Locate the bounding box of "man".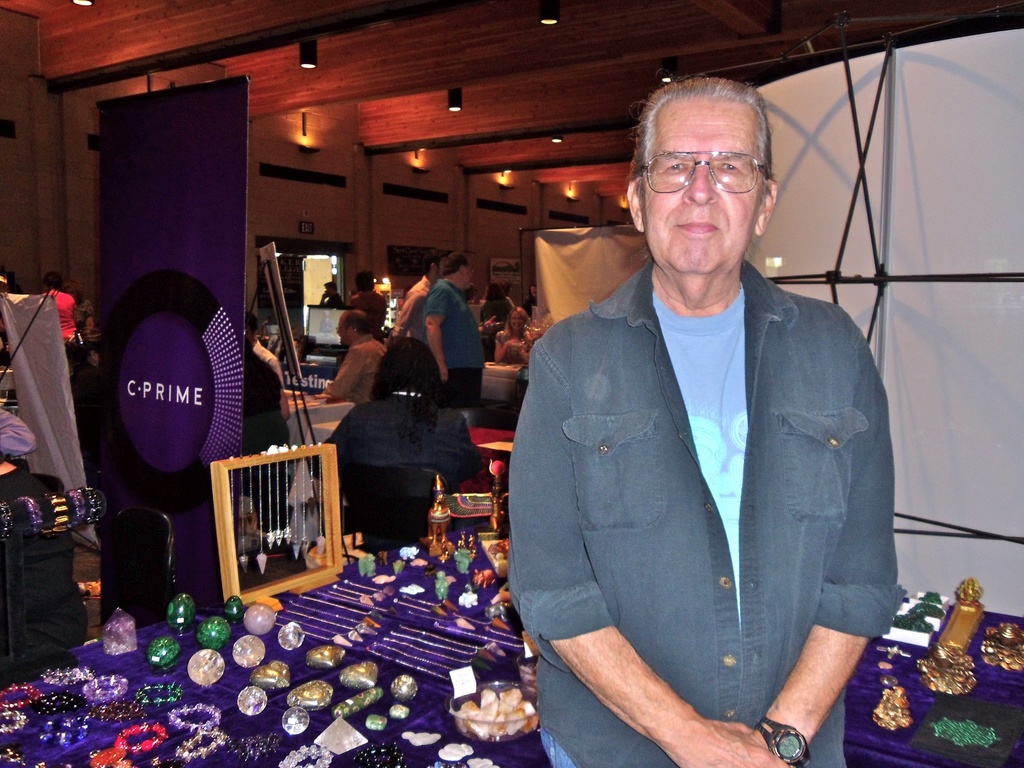
Bounding box: x1=314 y1=305 x2=387 y2=412.
